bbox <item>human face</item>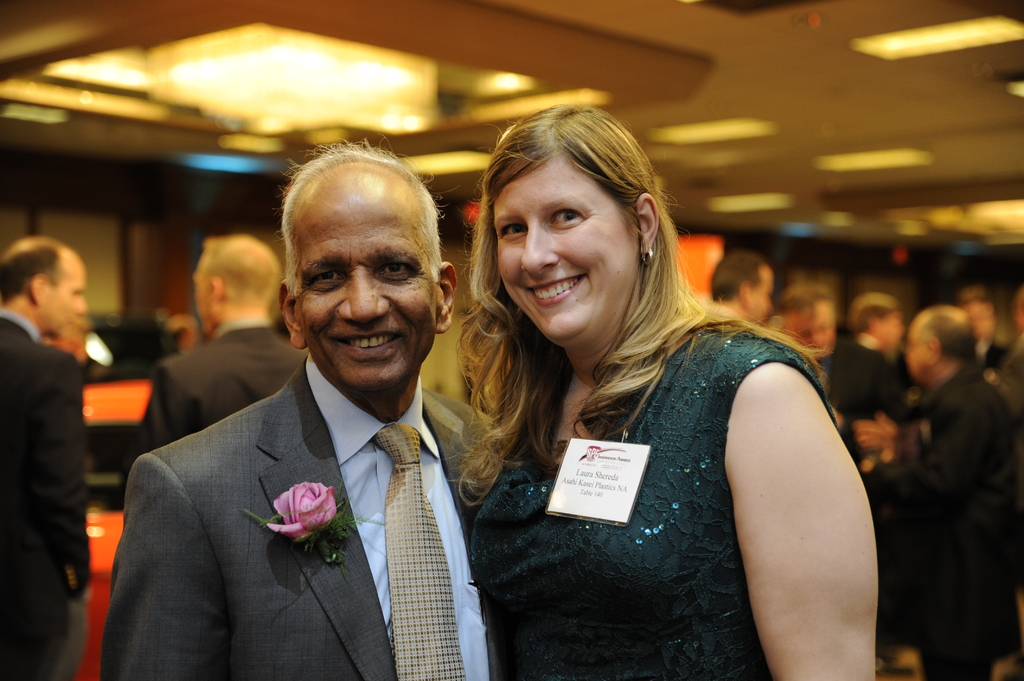
detection(47, 264, 90, 340)
